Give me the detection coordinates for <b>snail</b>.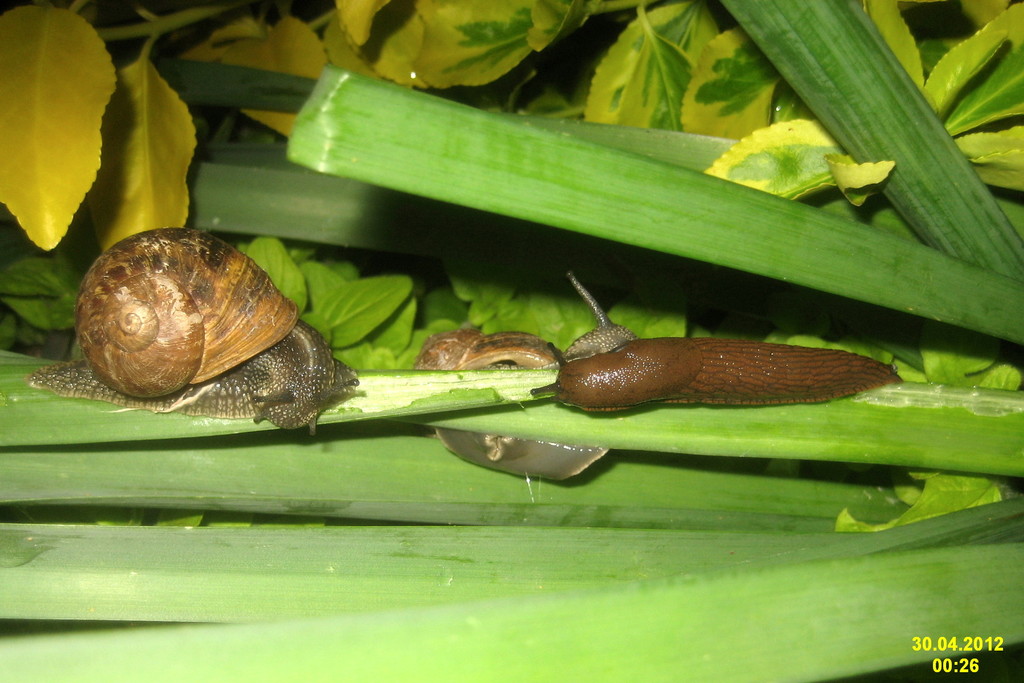
{"left": 527, "top": 272, "right": 902, "bottom": 415}.
